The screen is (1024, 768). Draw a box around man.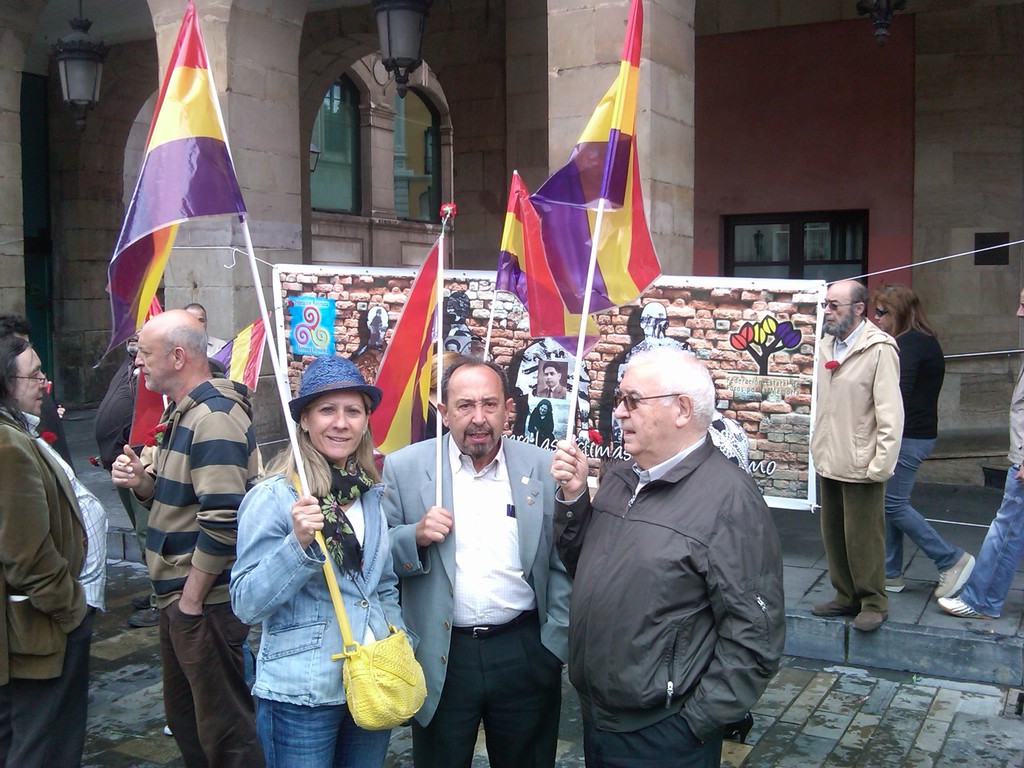
crop(810, 280, 900, 634).
